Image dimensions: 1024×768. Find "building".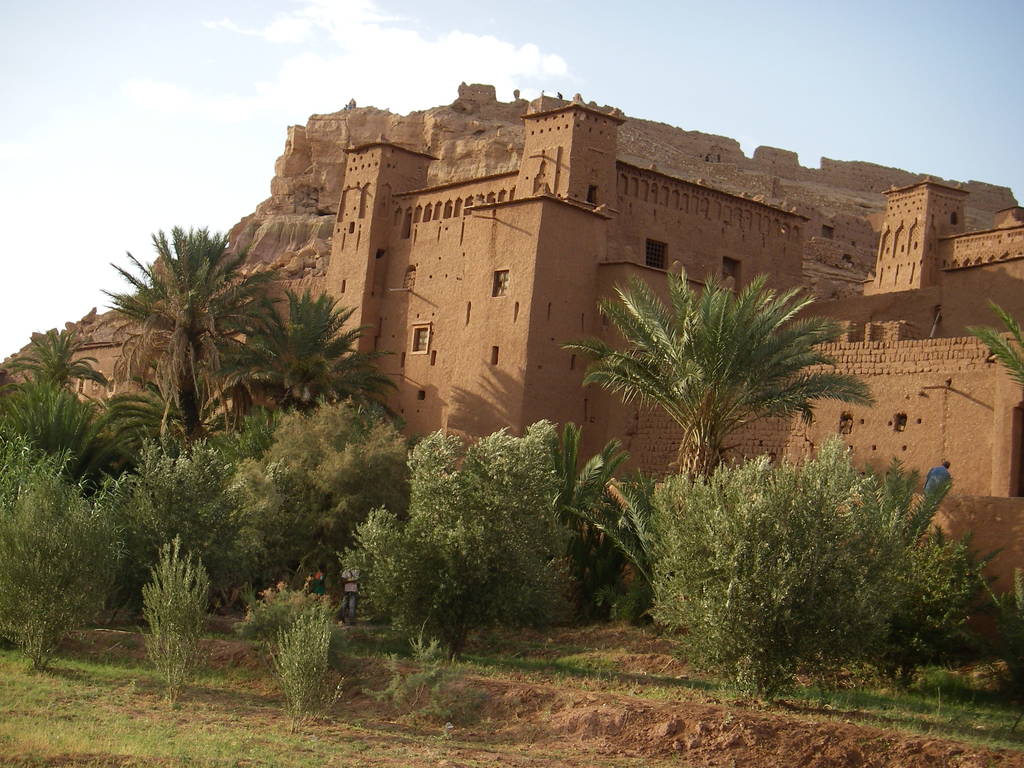
l=323, t=89, r=1023, b=585.
